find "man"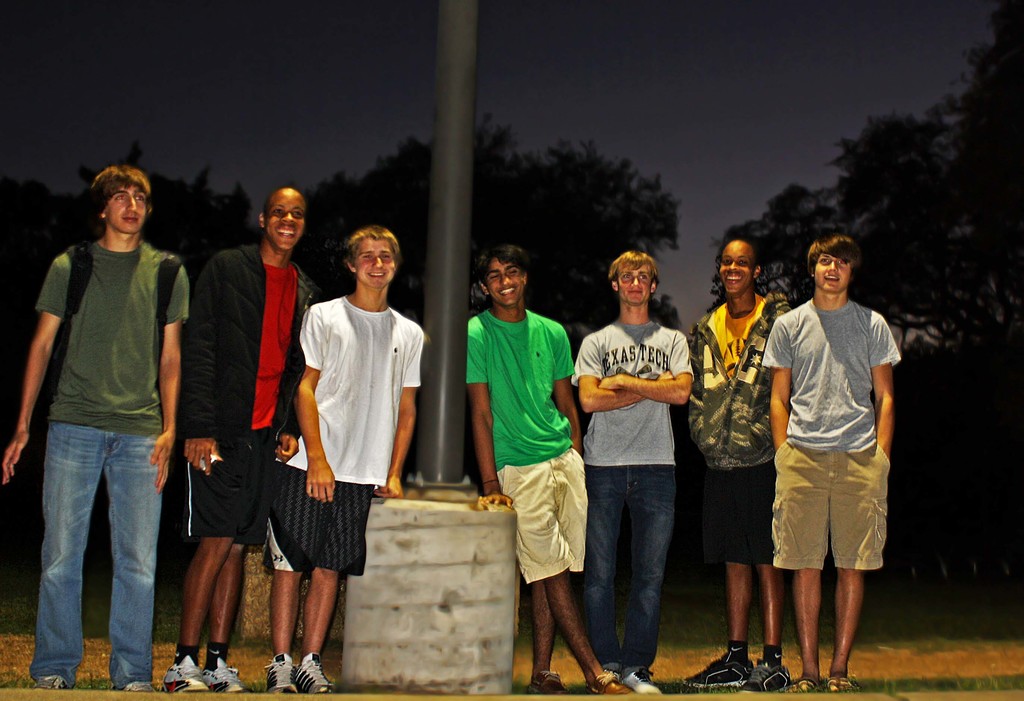
pyautogui.locateOnScreen(258, 222, 424, 693)
